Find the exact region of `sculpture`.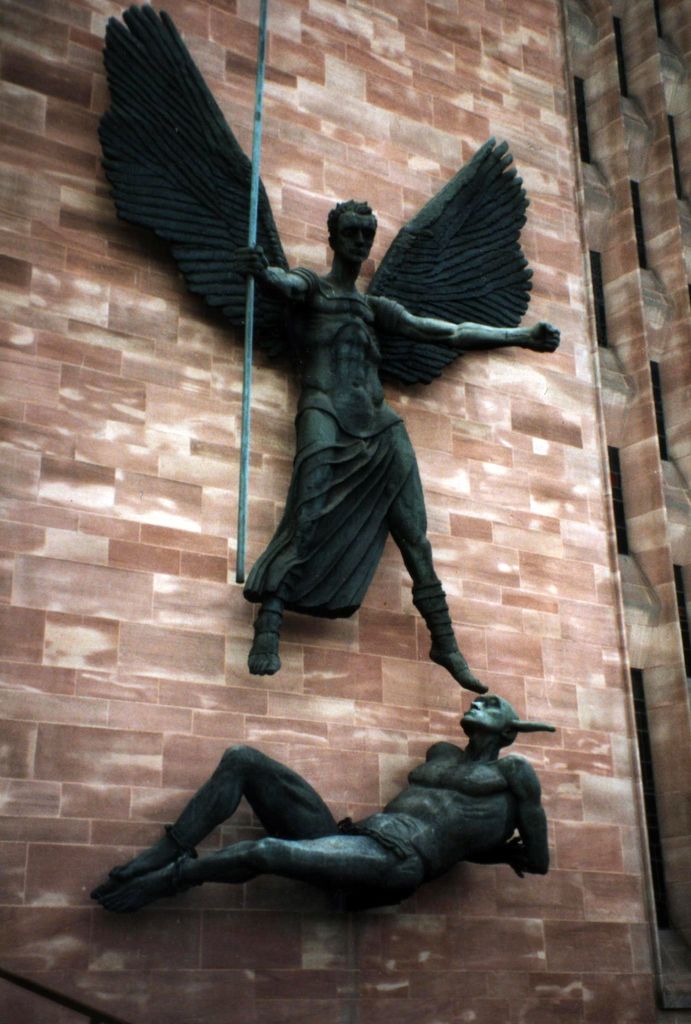
Exact region: rect(90, 5, 567, 698).
